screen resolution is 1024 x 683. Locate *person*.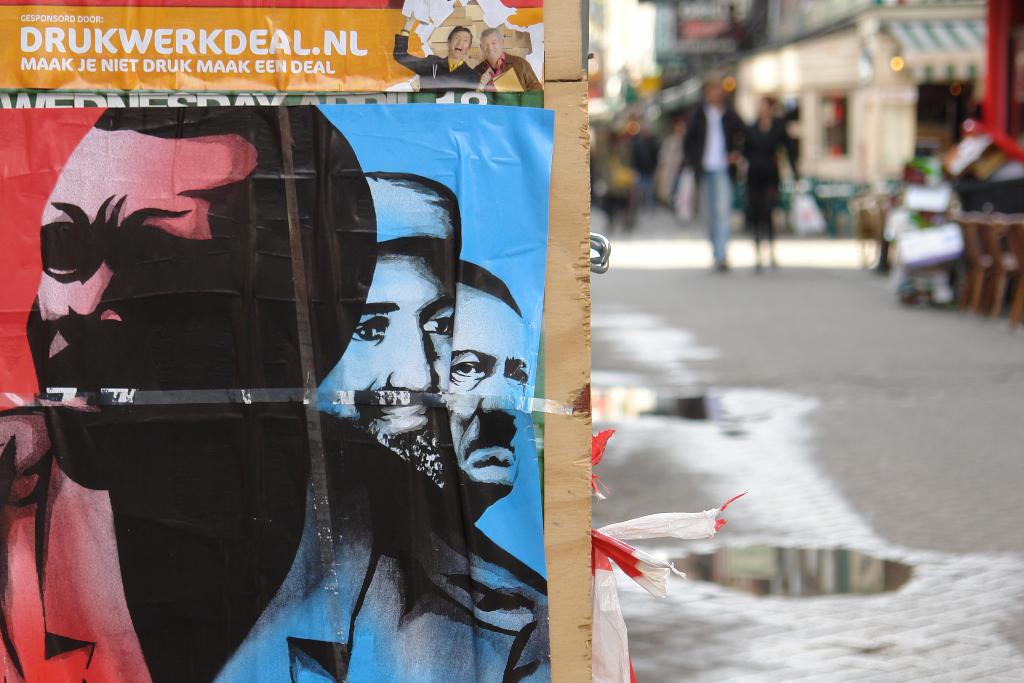
<bbox>652, 117, 699, 226</bbox>.
